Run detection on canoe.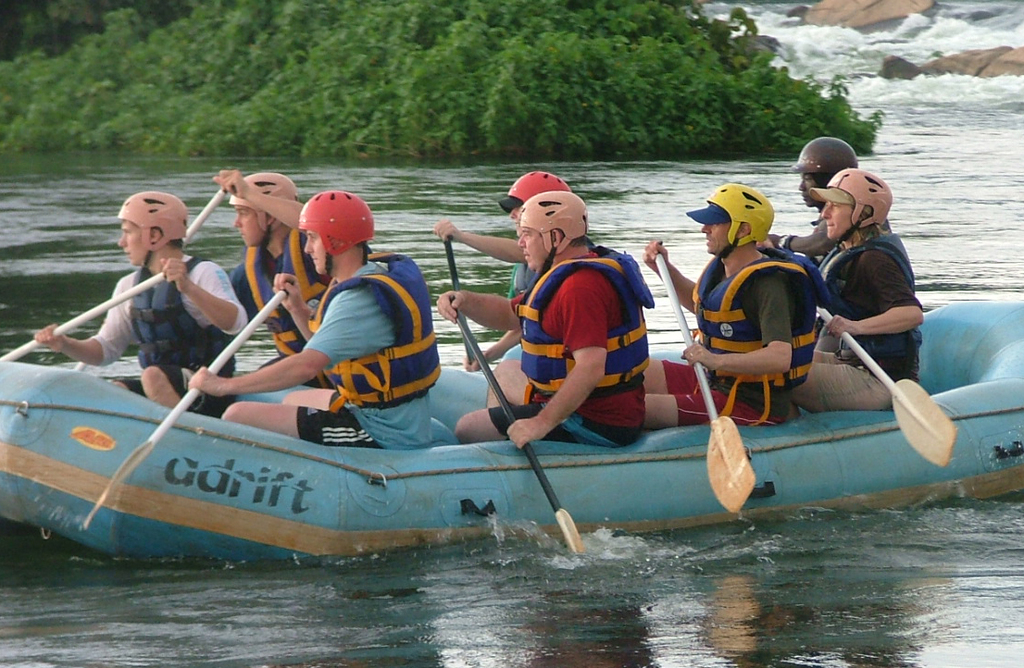
Result: left=4, top=281, right=1023, bottom=577.
